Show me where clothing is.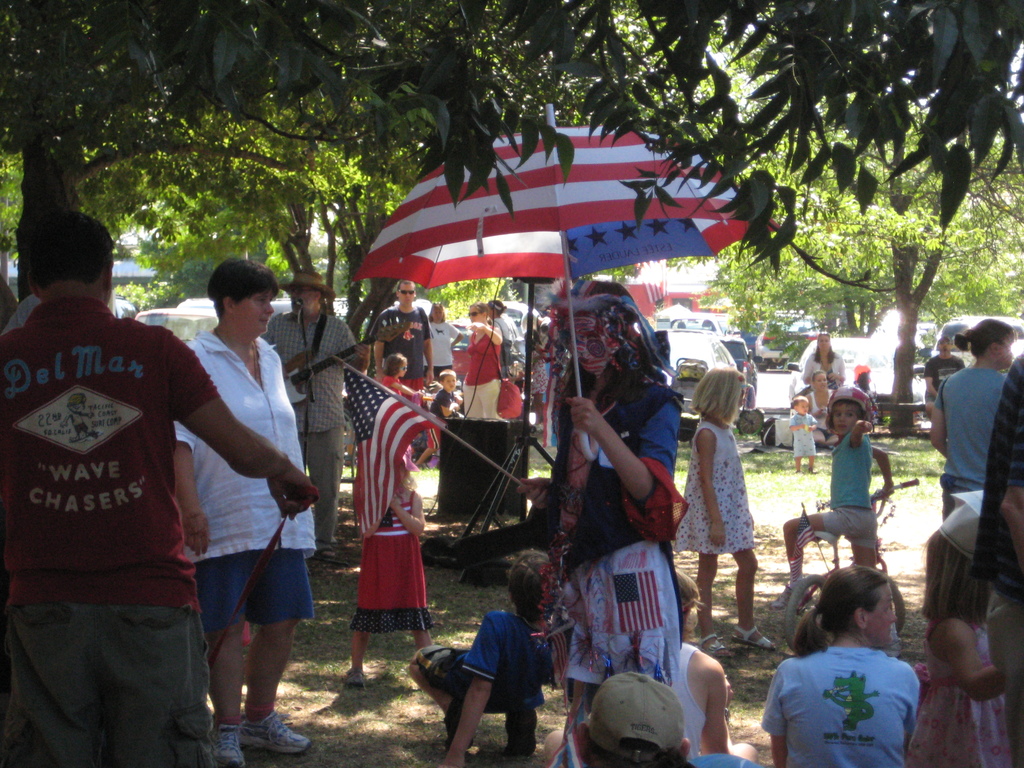
clothing is at [0,292,218,767].
